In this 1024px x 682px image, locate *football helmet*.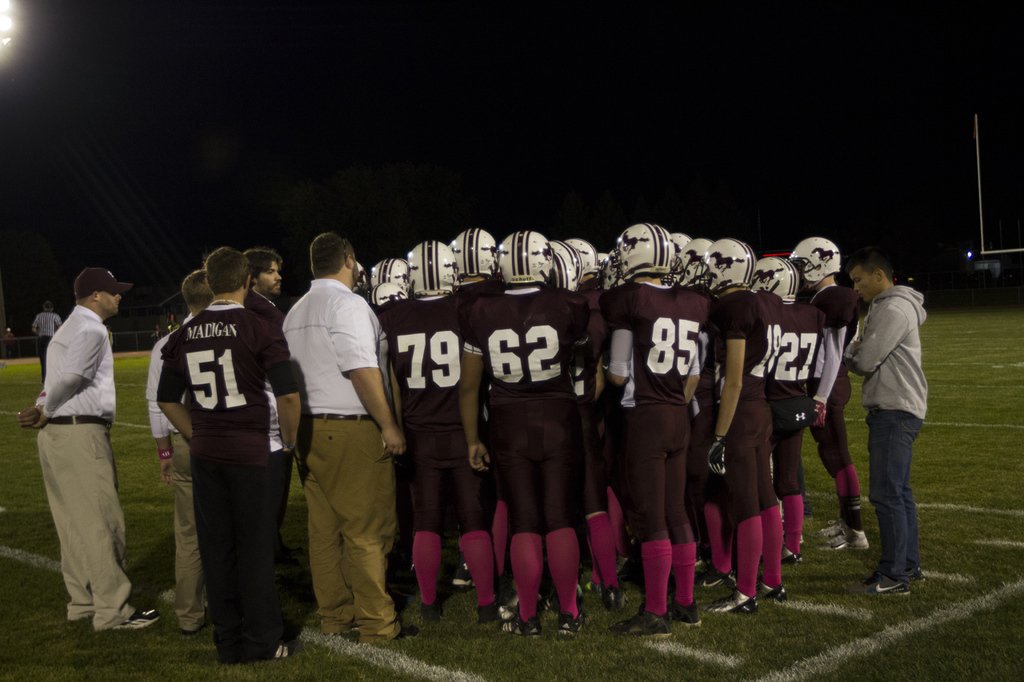
Bounding box: box(566, 240, 602, 288).
